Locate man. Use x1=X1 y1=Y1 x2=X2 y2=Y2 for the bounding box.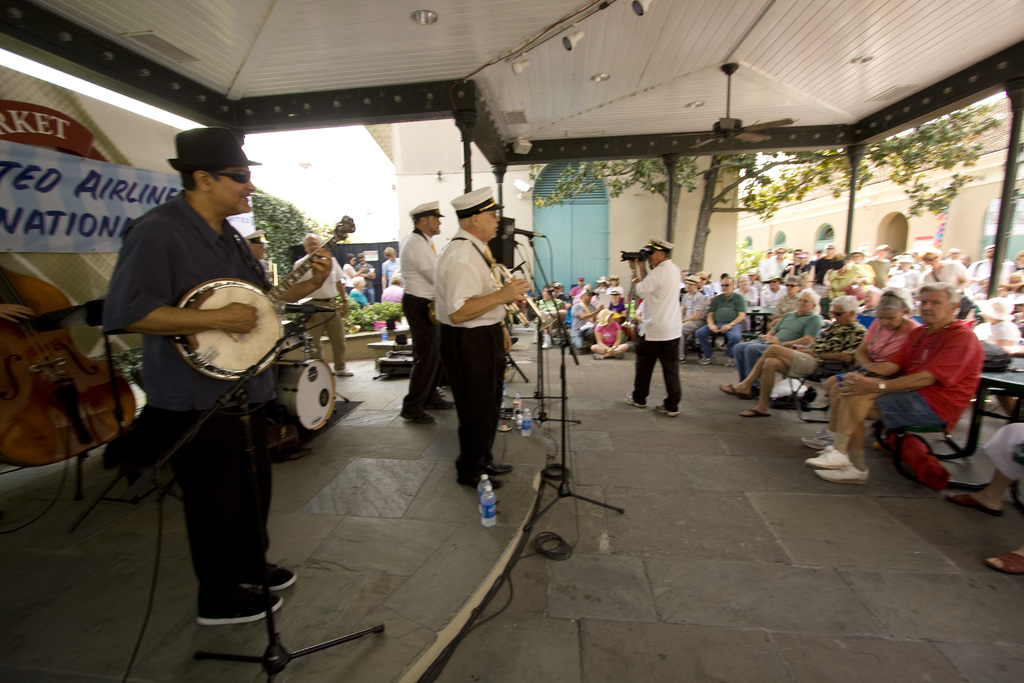
x1=394 y1=201 x2=440 y2=429.
